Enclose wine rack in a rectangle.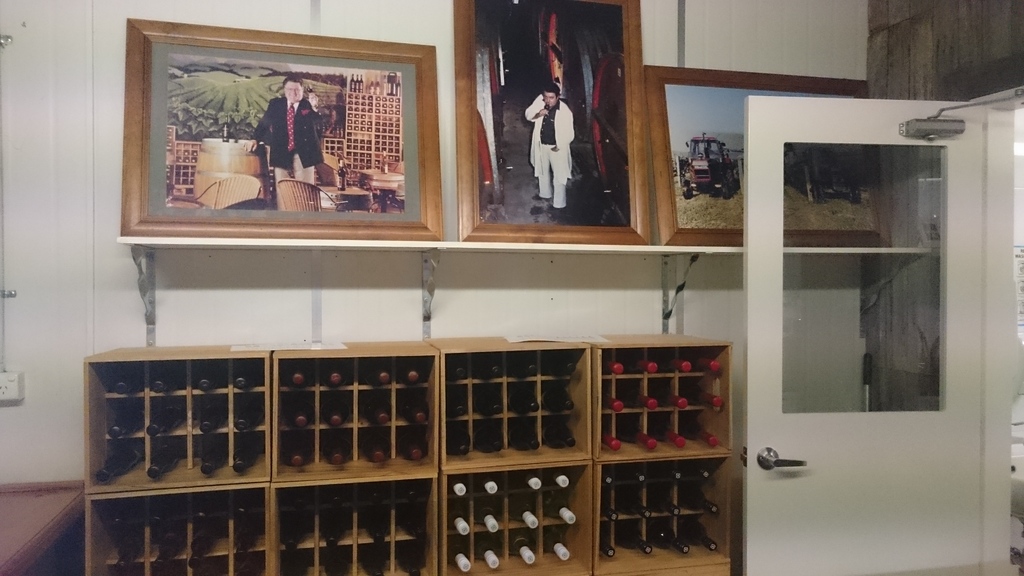
box=[438, 454, 593, 575].
